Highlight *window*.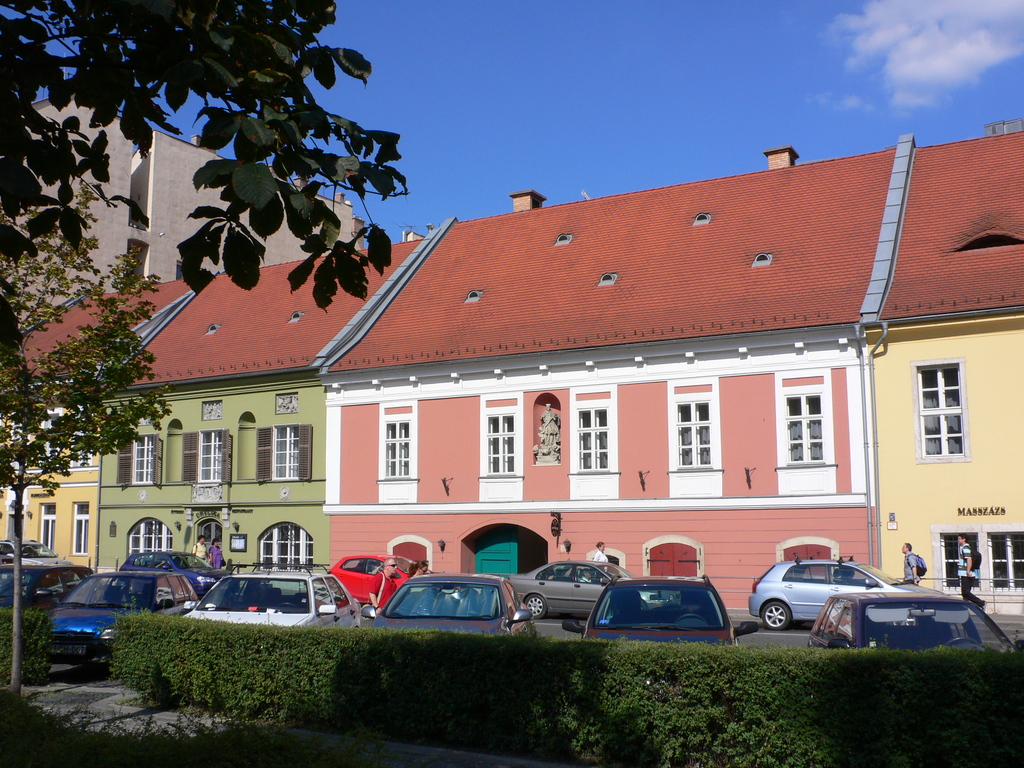
Highlighted region: <box>273,423,299,481</box>.
